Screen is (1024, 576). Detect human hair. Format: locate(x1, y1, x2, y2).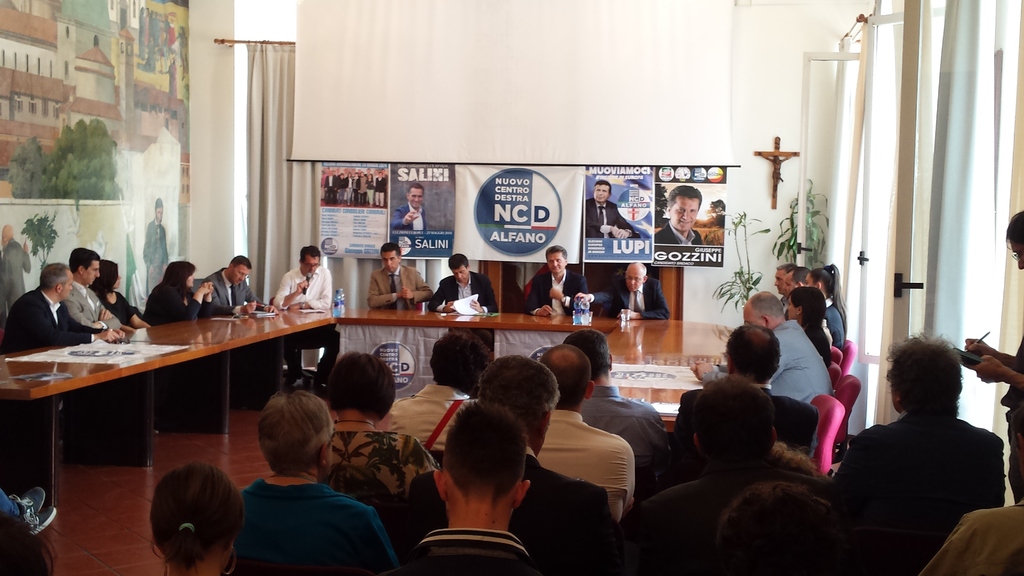
locate(152, 465, 245, 566).
